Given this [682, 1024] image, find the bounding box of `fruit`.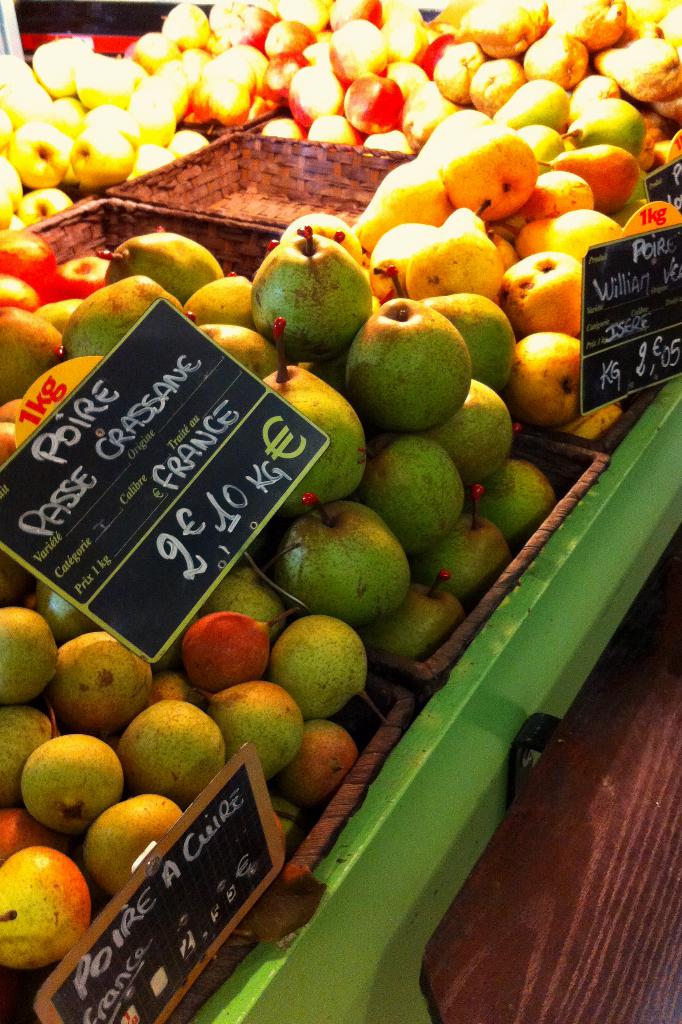
[111, 709, 225, 803].
